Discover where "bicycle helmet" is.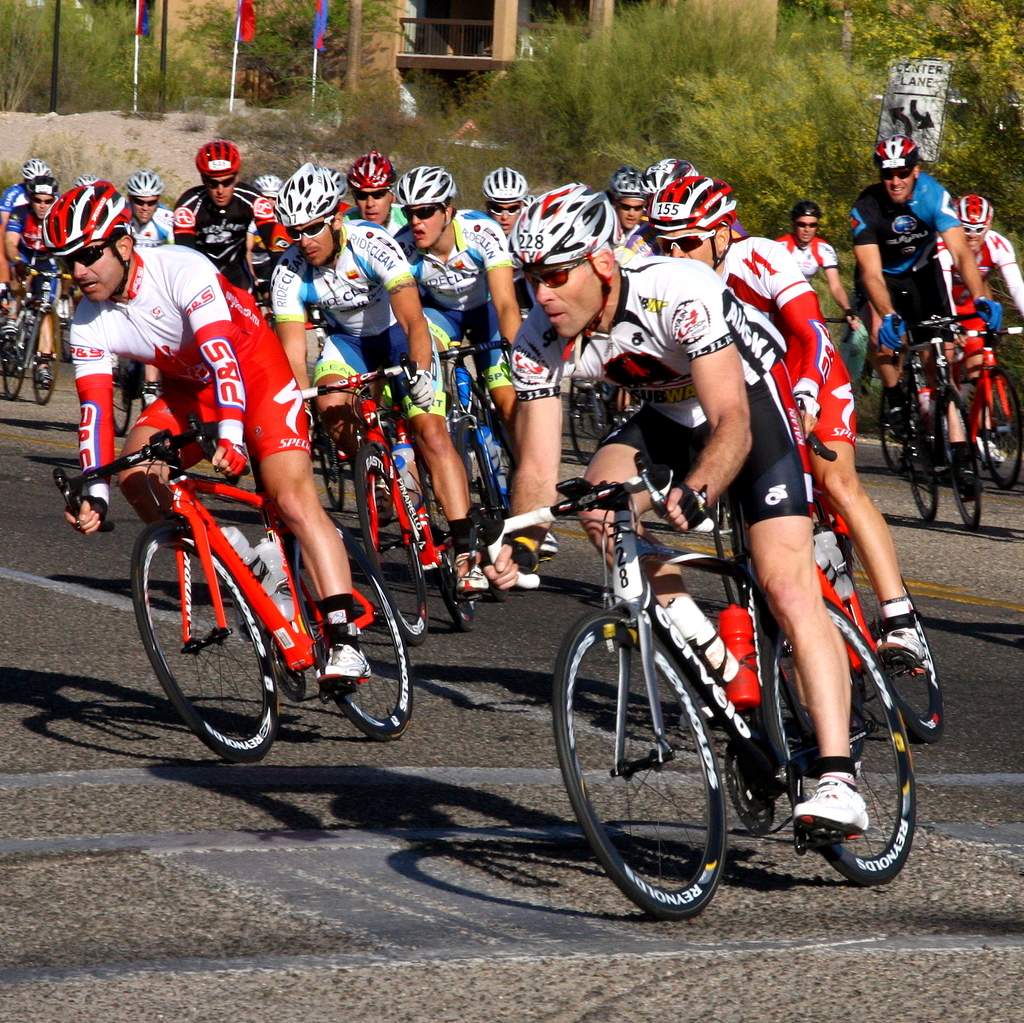
Discovered at bbox(42, 179, 134, 258).
